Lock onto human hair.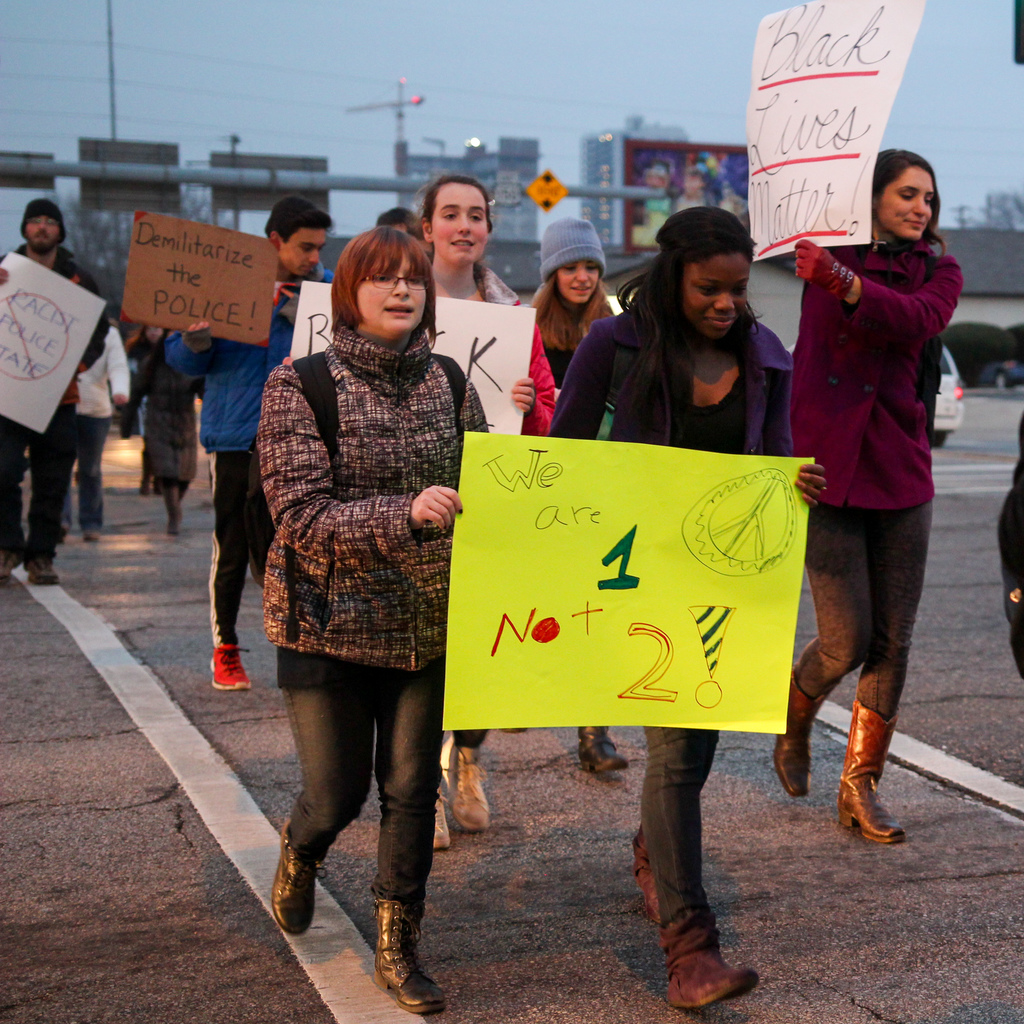
Locked: [415,168,497,278].
